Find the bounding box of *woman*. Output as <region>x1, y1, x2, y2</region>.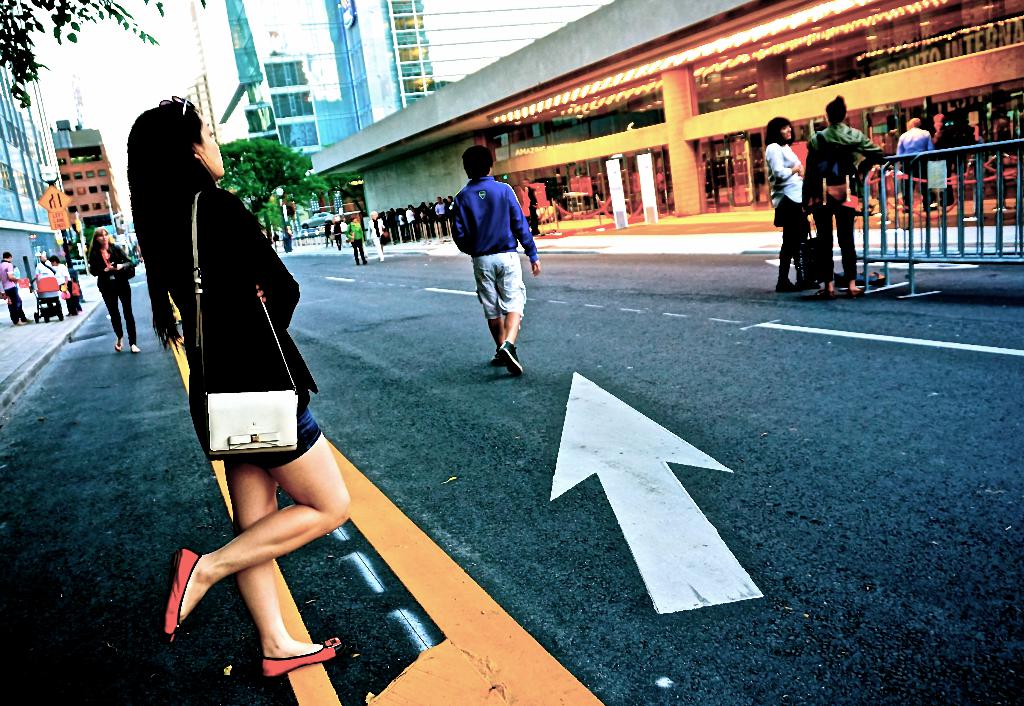
<region>795, 94, 891, 293</region>.
